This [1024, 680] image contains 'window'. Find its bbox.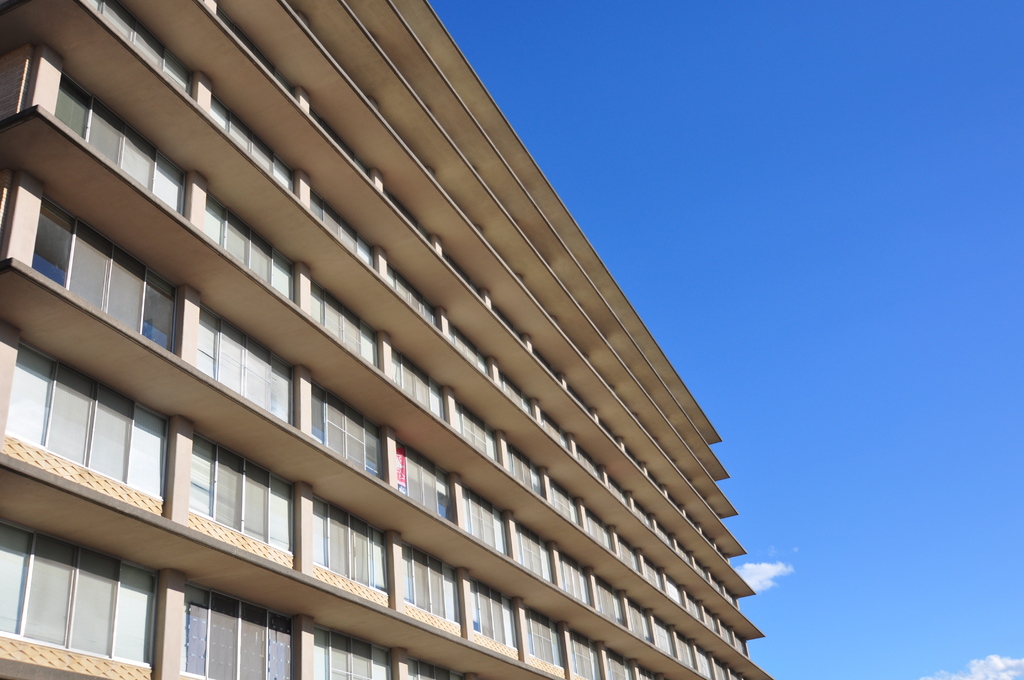
box=[562, 559, 591, 610].
